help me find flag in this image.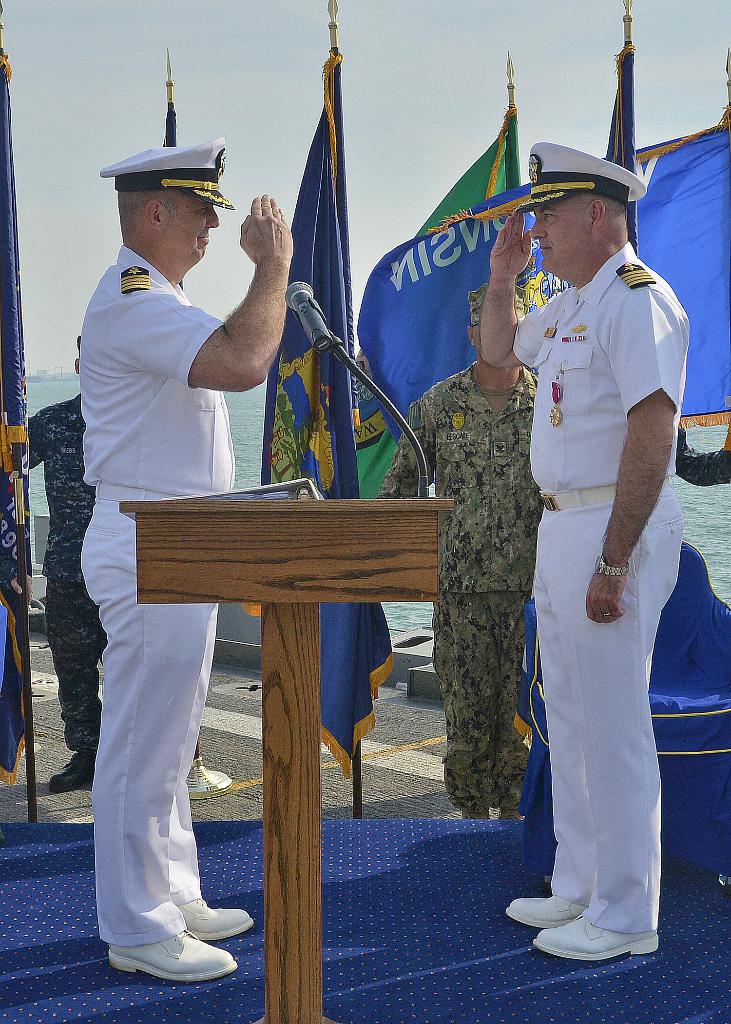
Found it: 253,64,406,803.
